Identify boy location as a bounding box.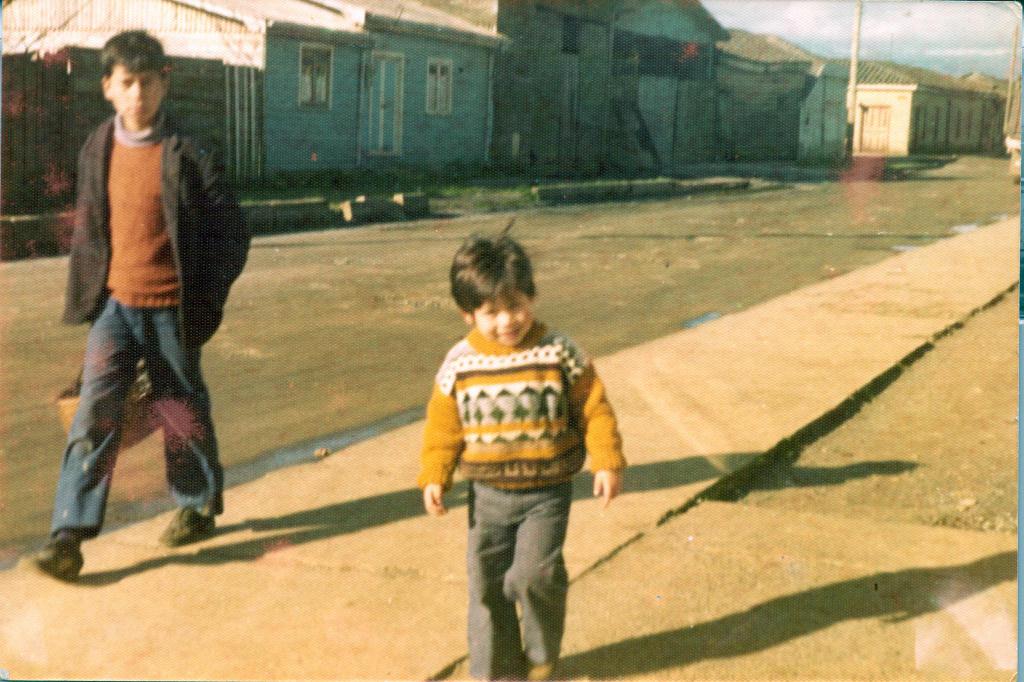
<region>403, 240, 623, 665</region>.
